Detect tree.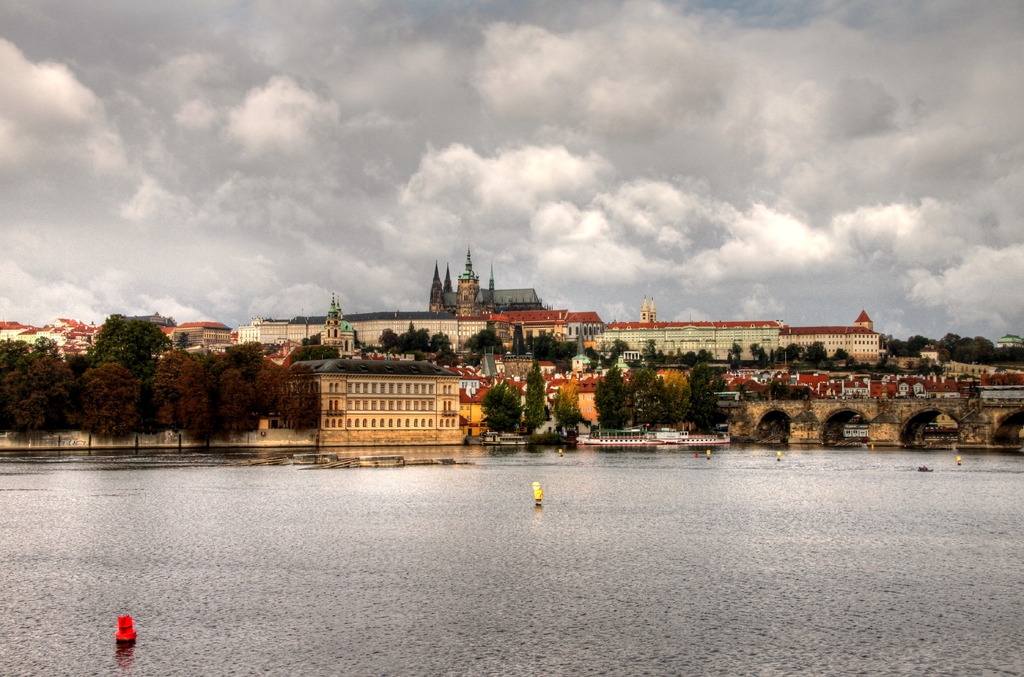
Detected at x1=724, y1=342, x2=742, y2=365.
